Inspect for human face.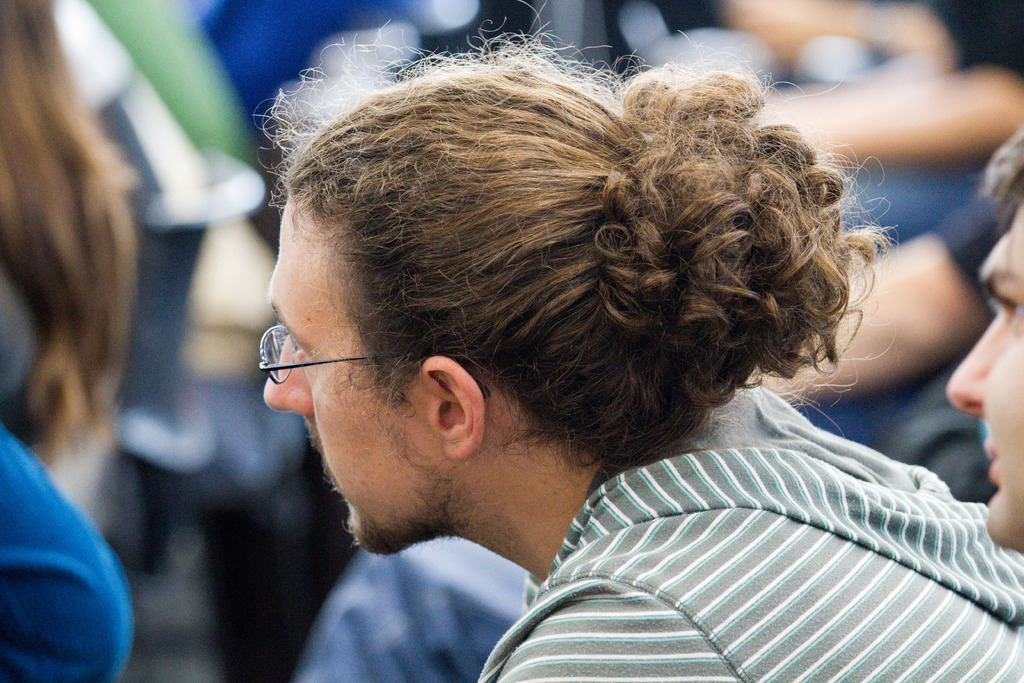
Inspection: crop(980, 204, 1022, 547).
